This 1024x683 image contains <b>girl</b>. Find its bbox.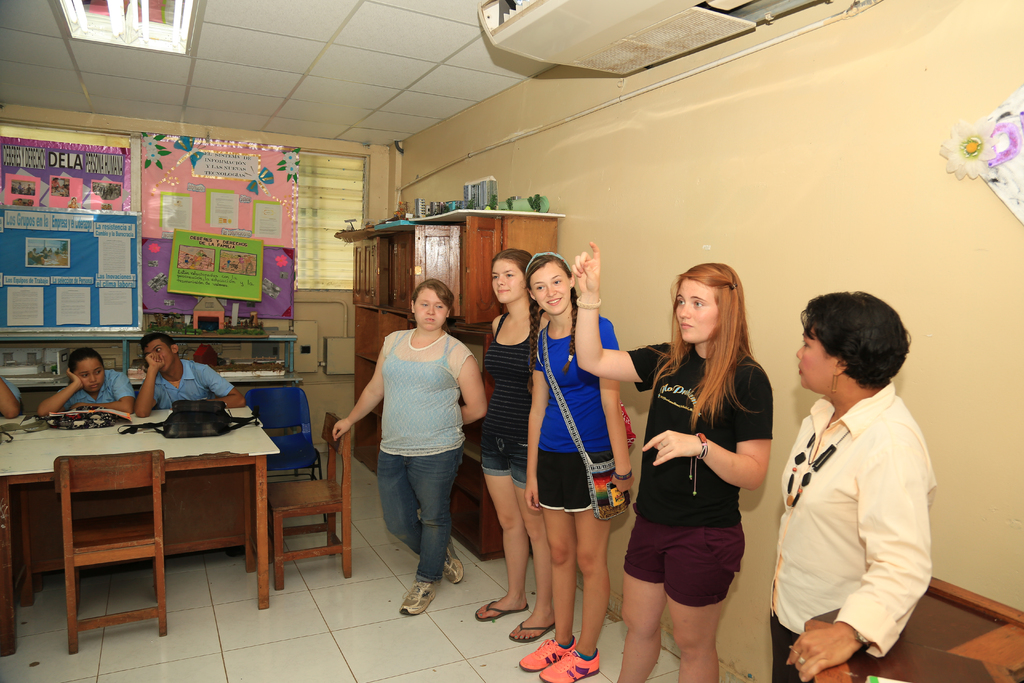
rect(34, 348, 140, 413).
